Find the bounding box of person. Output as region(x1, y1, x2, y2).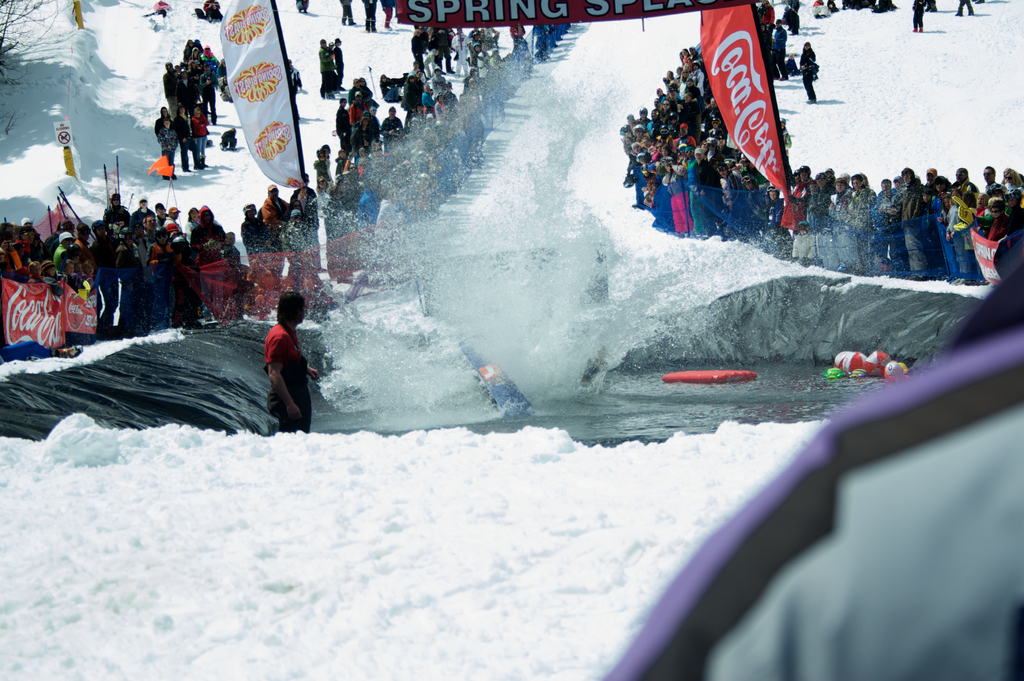
region(932, 177, 953, 235).
